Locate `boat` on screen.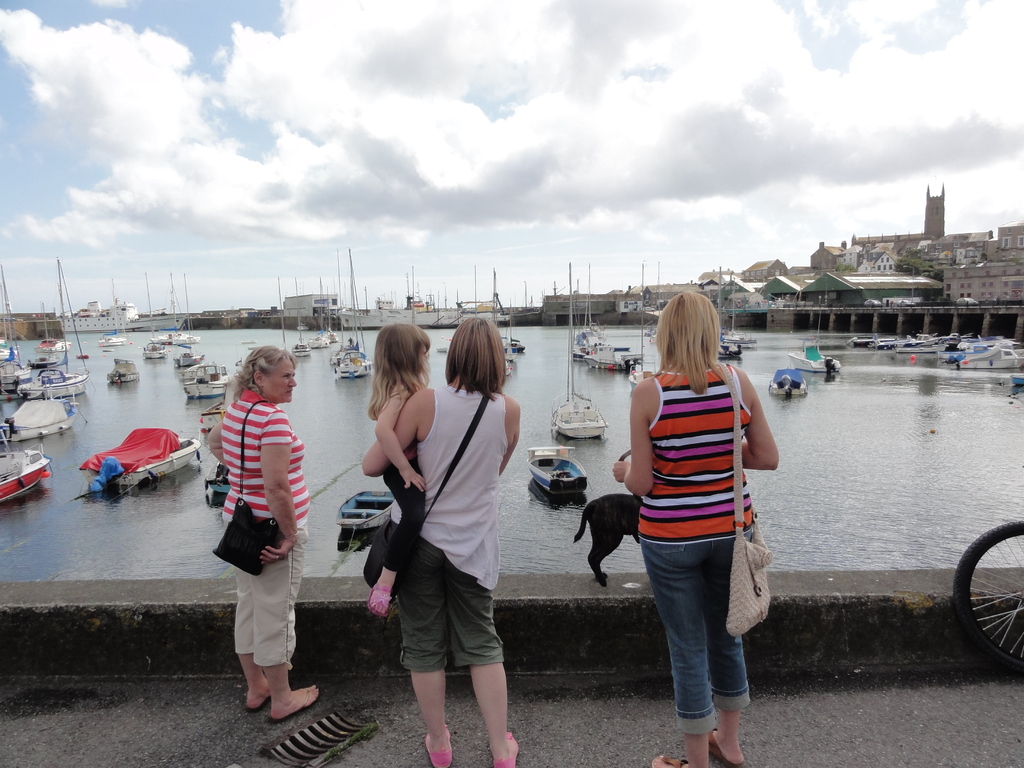
On screen at left=769, top=356, right=813, bottom=403.
